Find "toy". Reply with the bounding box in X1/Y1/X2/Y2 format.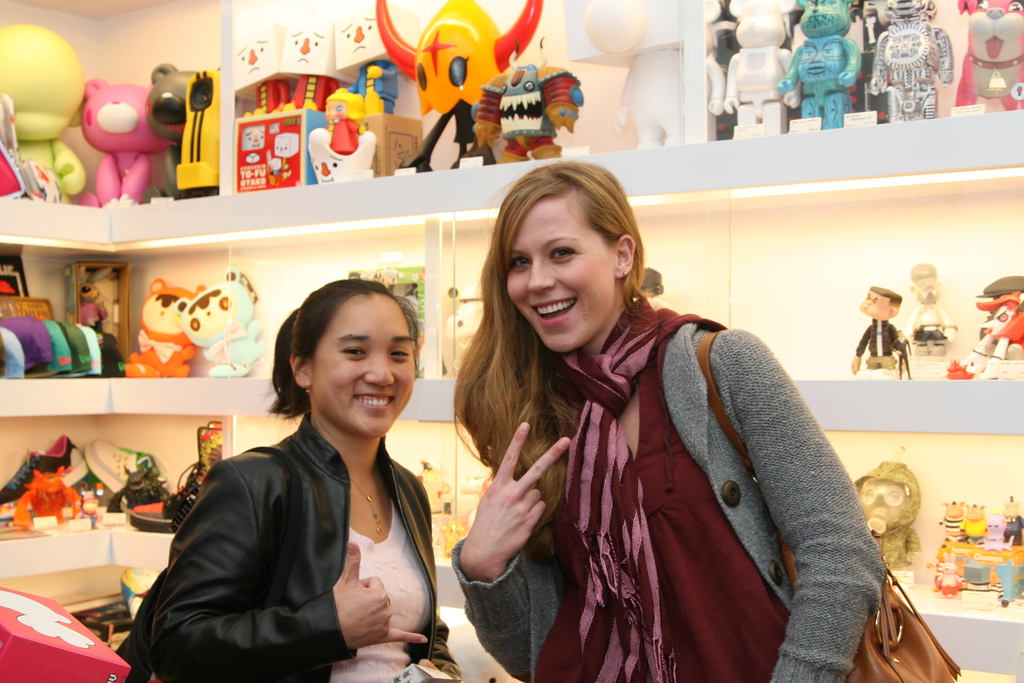
937/277/1023/390.
